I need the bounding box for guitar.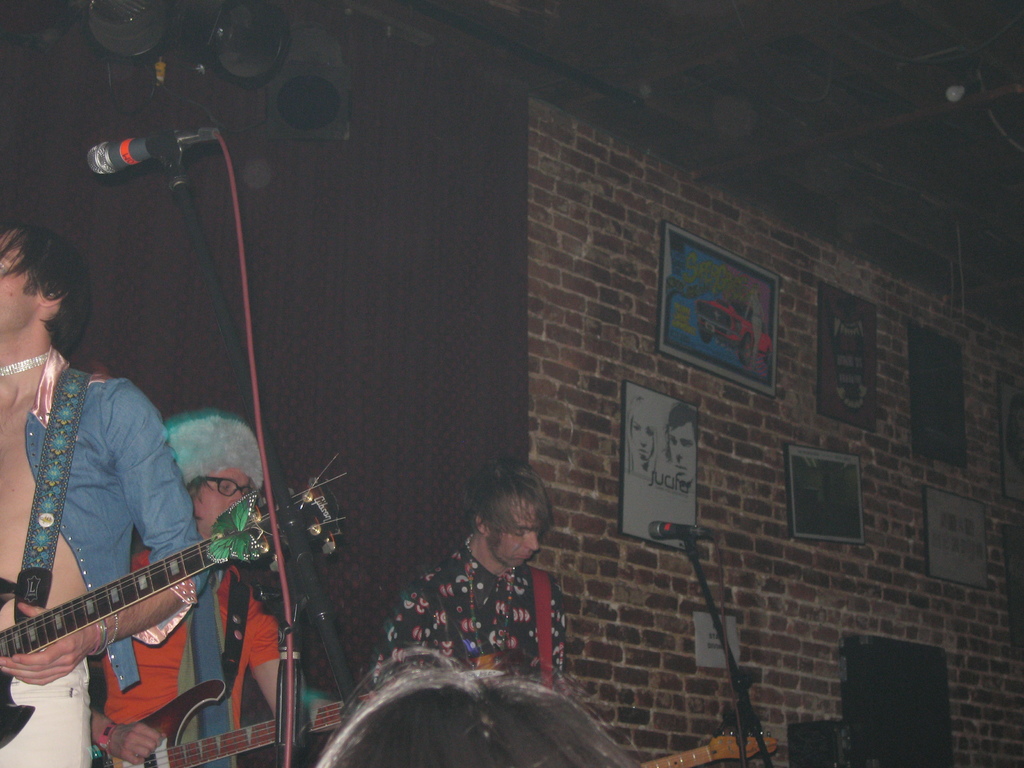
Here it is: 0,475,335,741.
